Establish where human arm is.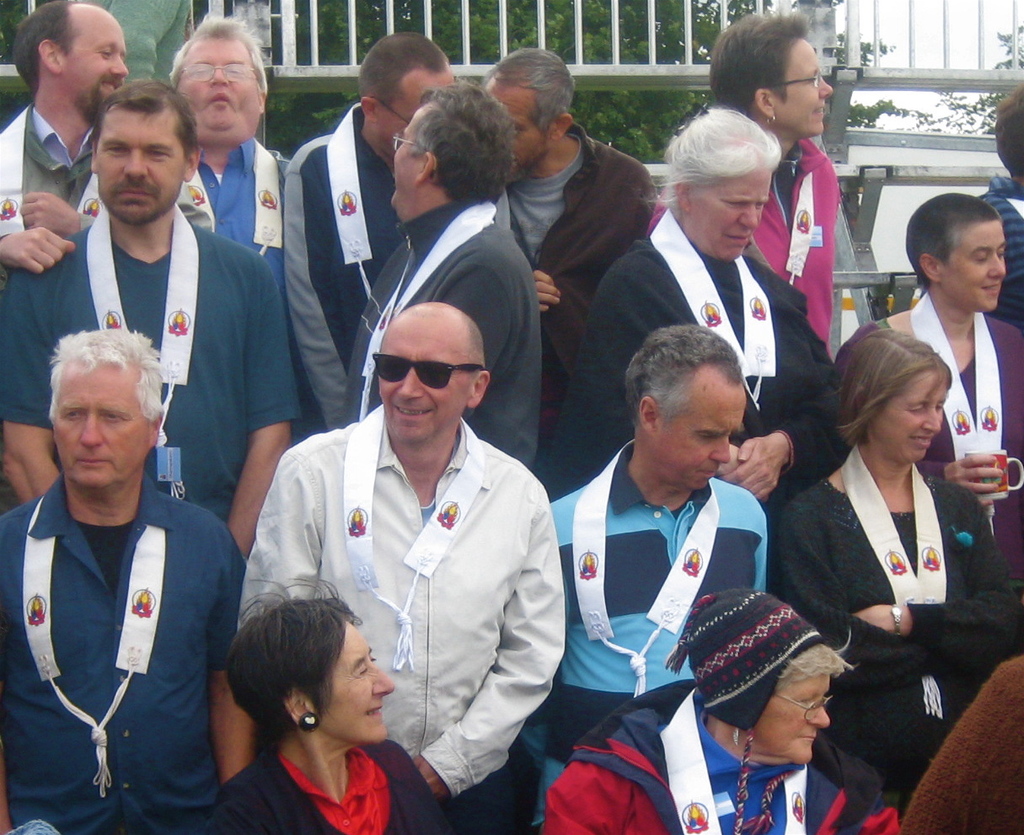
Established at 569:265:769:499.
